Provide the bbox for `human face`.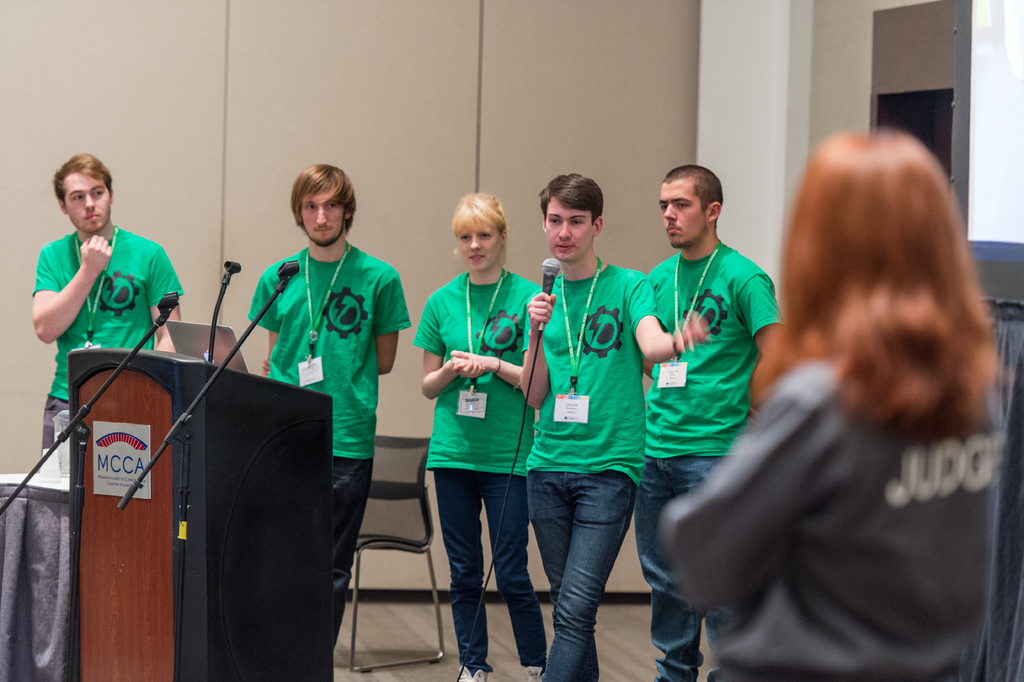
(x1=67, y1=167, x2=111, y2=235).
